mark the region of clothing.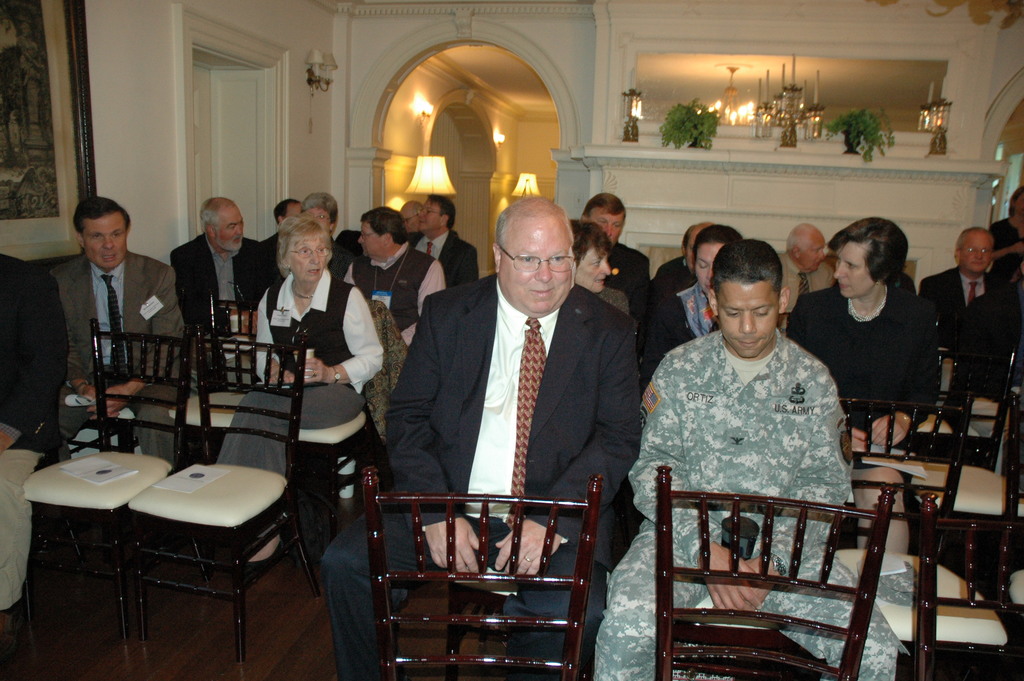
Region: region(45, 252, 182, 468).
